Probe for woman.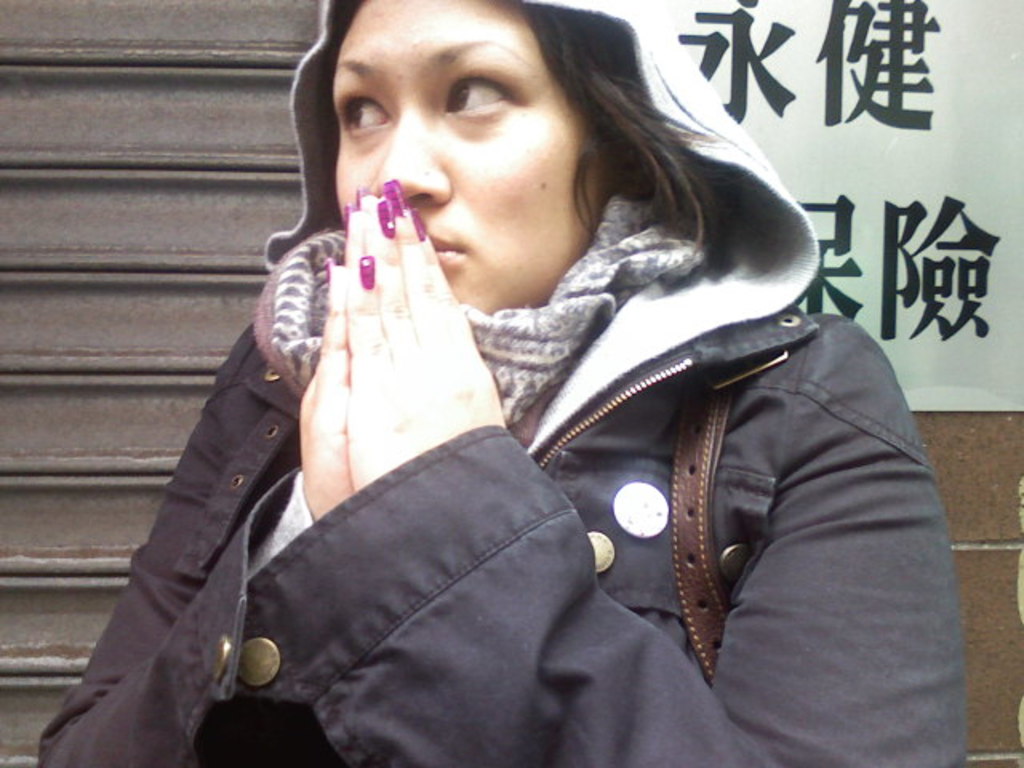
Probe result: (30,0,974,766).
